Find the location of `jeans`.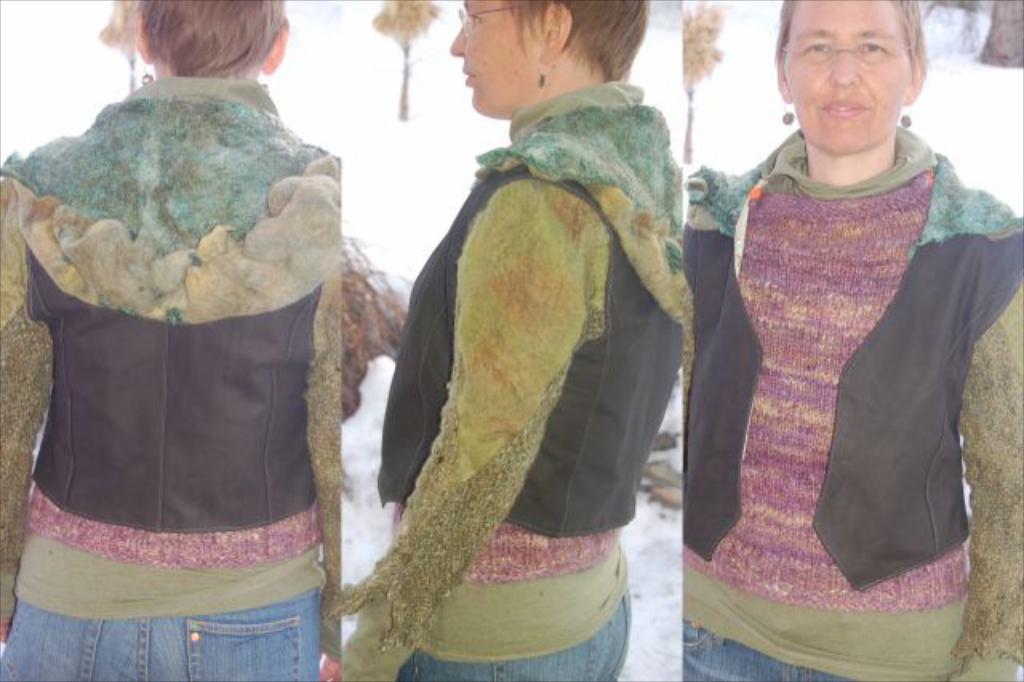
Location: 26:570:347:676.
